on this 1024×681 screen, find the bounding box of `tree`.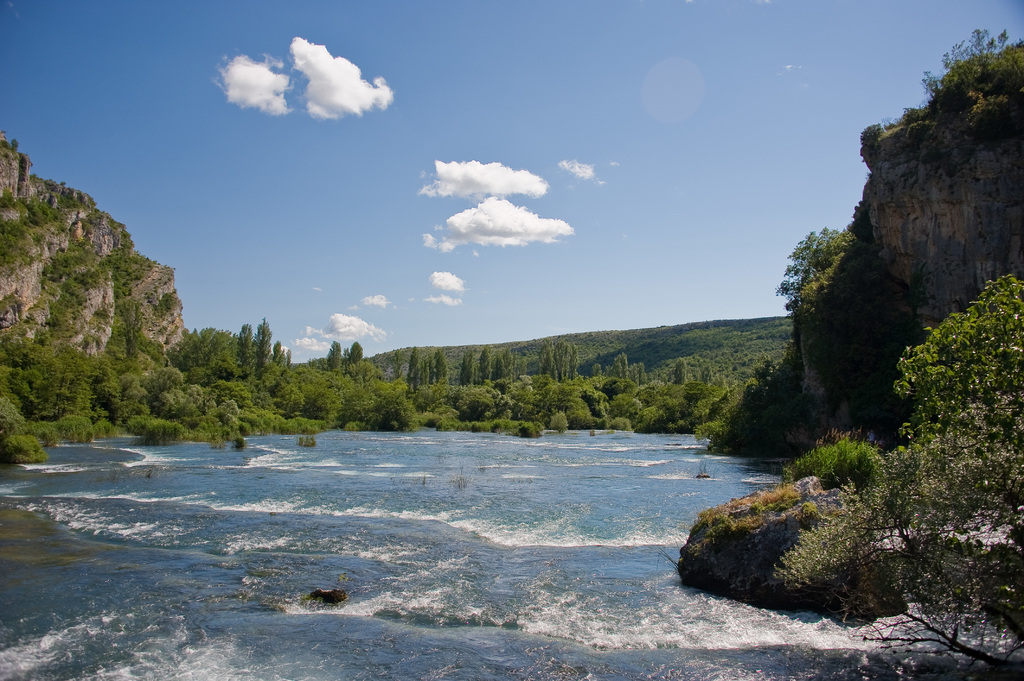
Bounding box: crop(326, 342, 342, 374).
